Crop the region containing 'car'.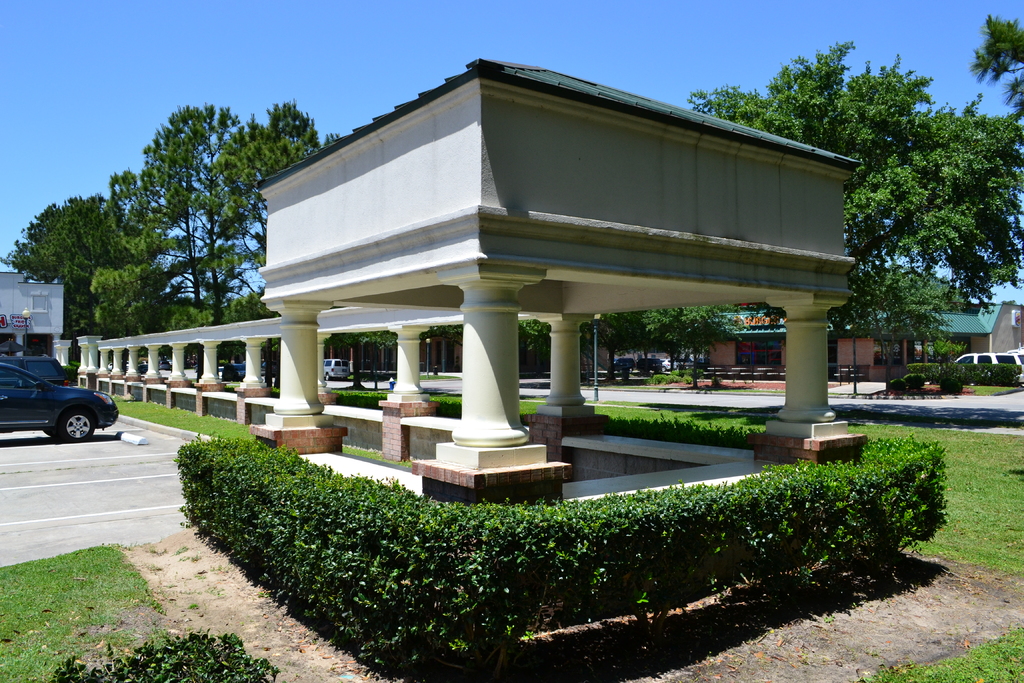
Crop region: Rect(225, 357, 265, 379).
